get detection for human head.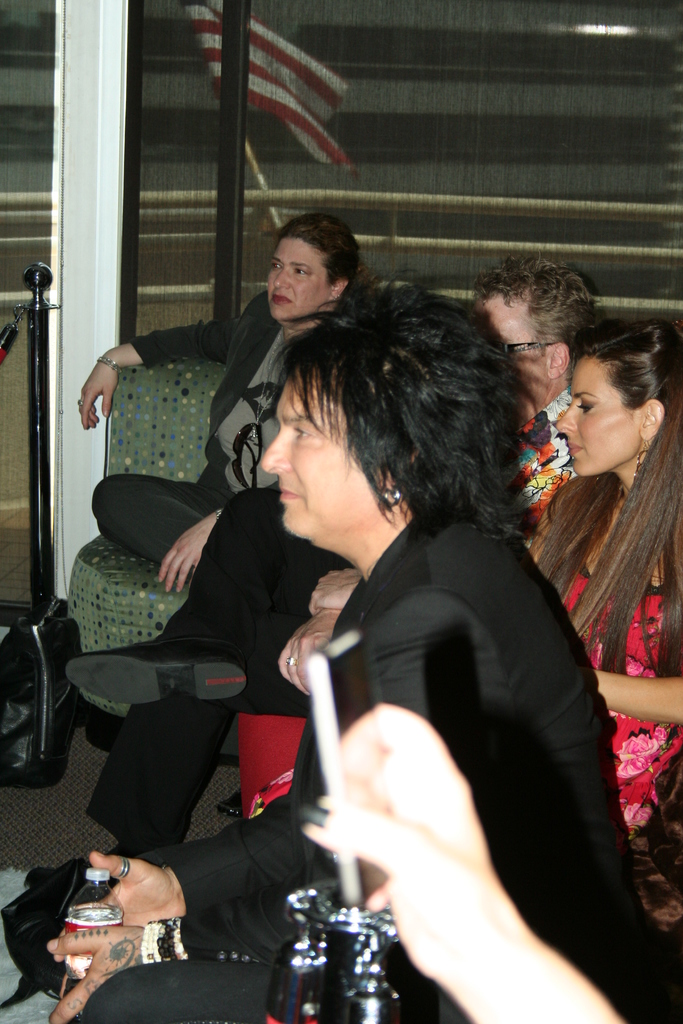
Detection: l=470, t=256, r=597, b=404.
